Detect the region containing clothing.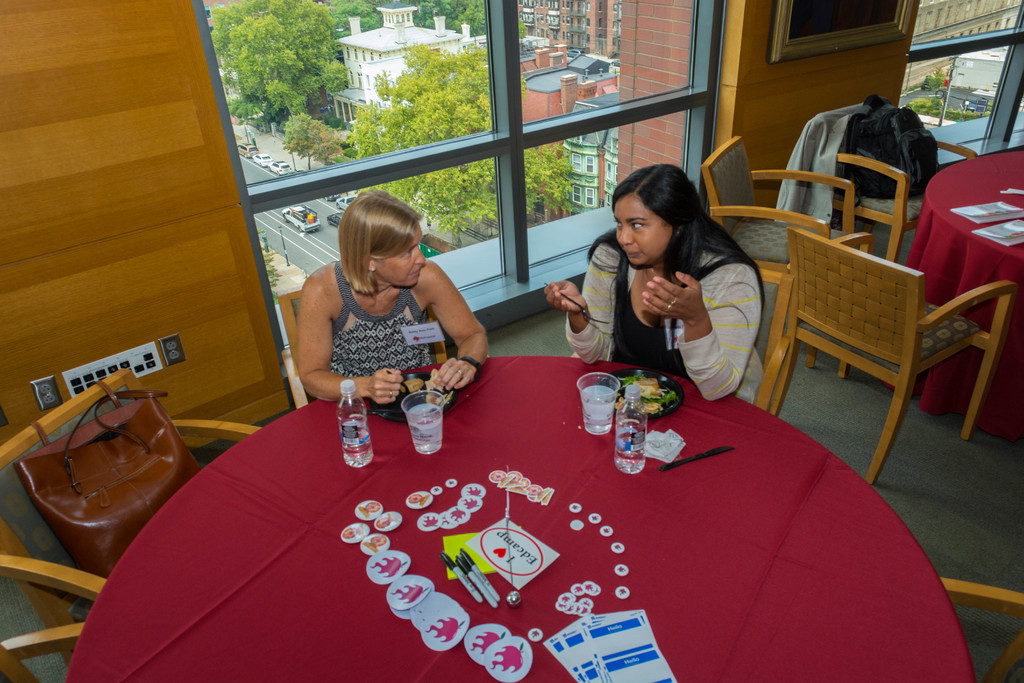
[564,234,764,423].
